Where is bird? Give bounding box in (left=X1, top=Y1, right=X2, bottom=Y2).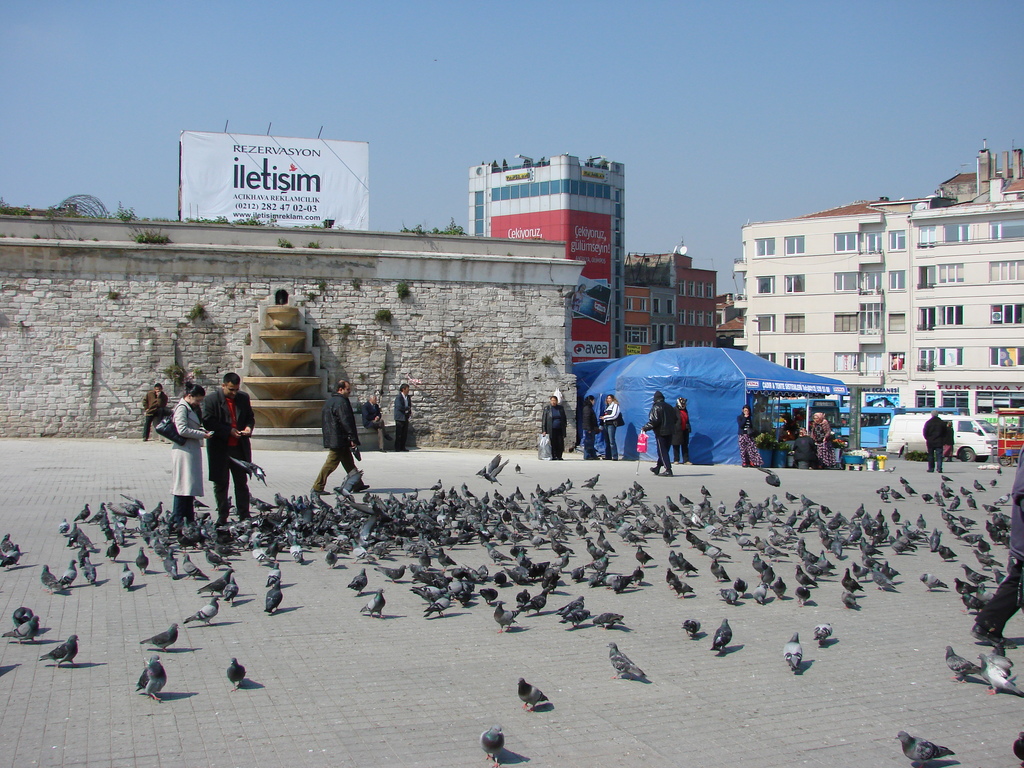
(left=37, top=634, right=83, bottom=668).
